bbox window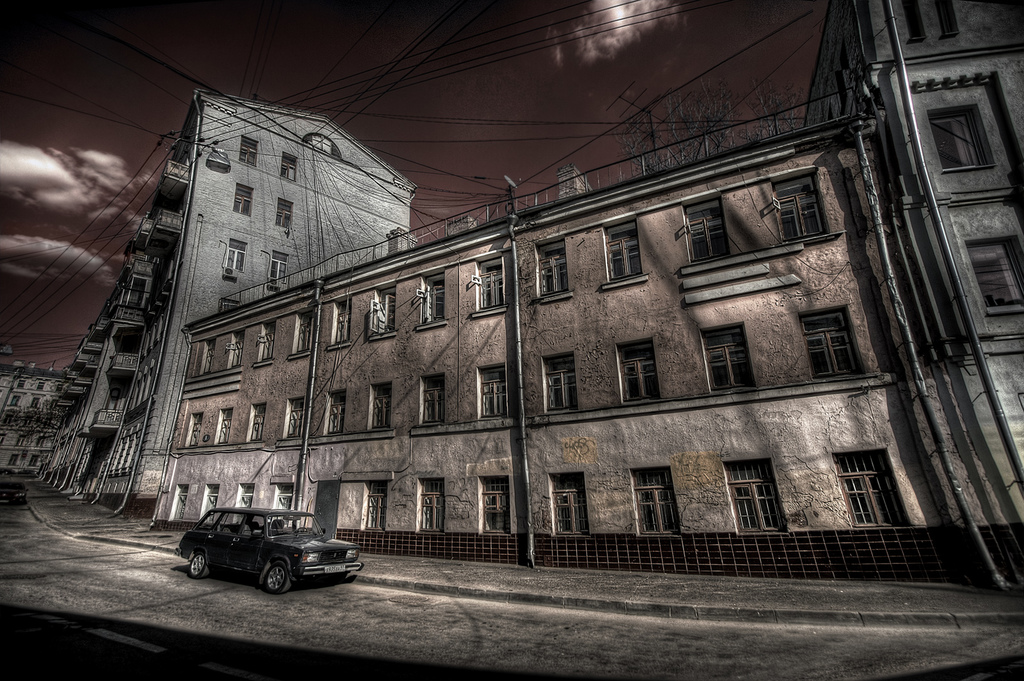
<box>420,477,447,532</box>
